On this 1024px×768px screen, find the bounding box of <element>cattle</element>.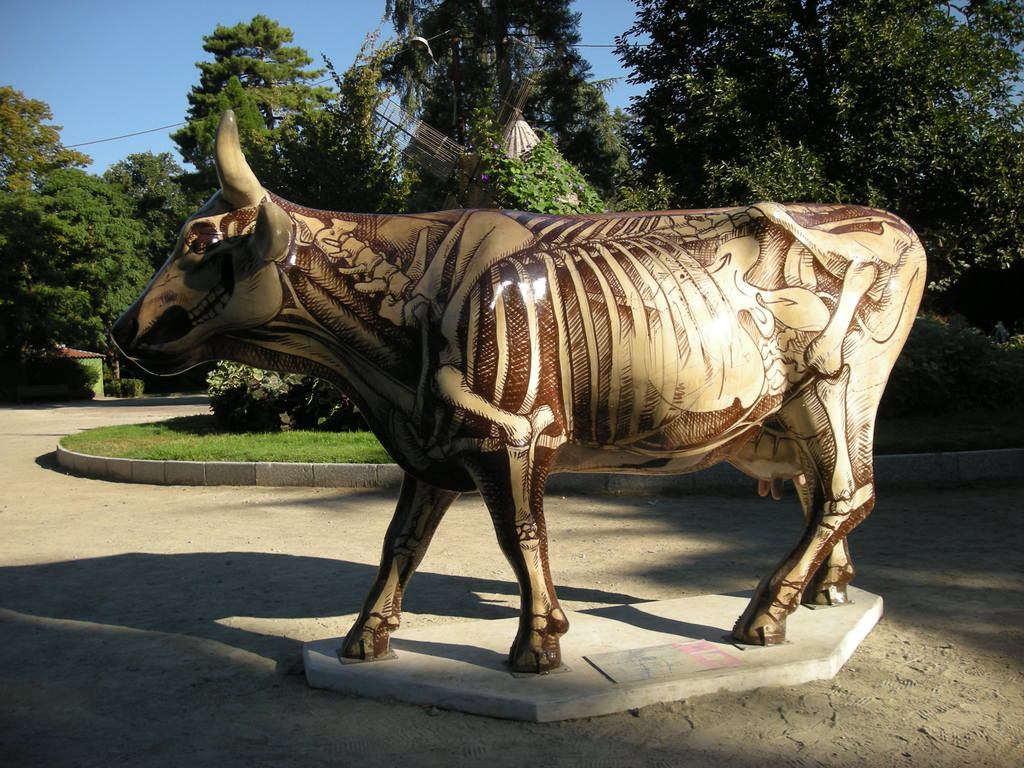
Bounding box: region(132, 108, 924, 703).
